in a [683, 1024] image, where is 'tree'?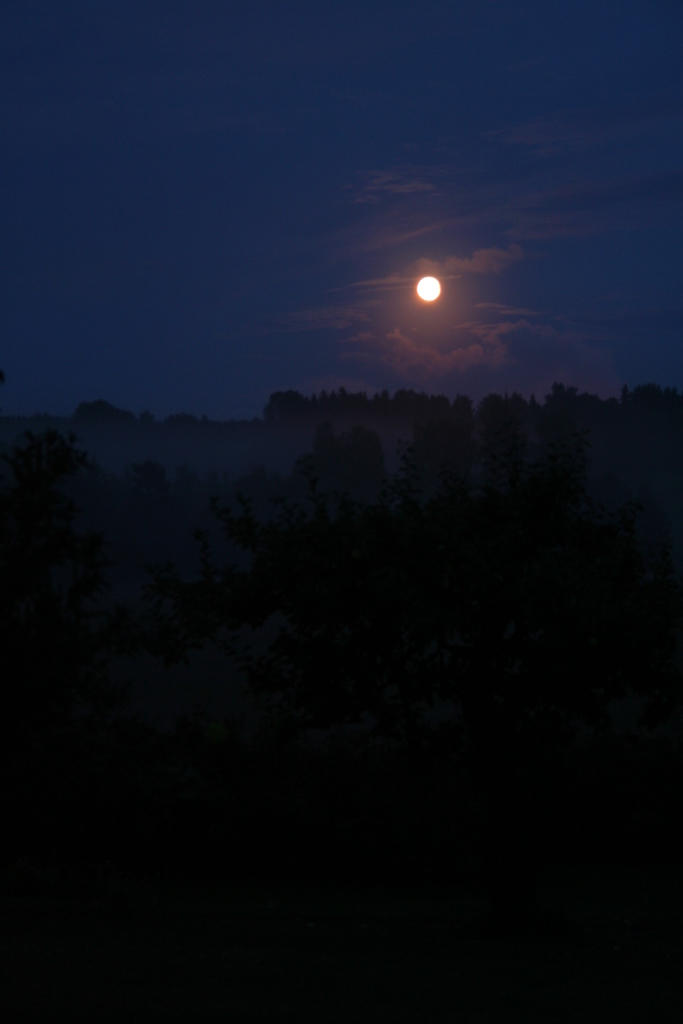
<bbox>260, 388, 313, 432</bbox>.
